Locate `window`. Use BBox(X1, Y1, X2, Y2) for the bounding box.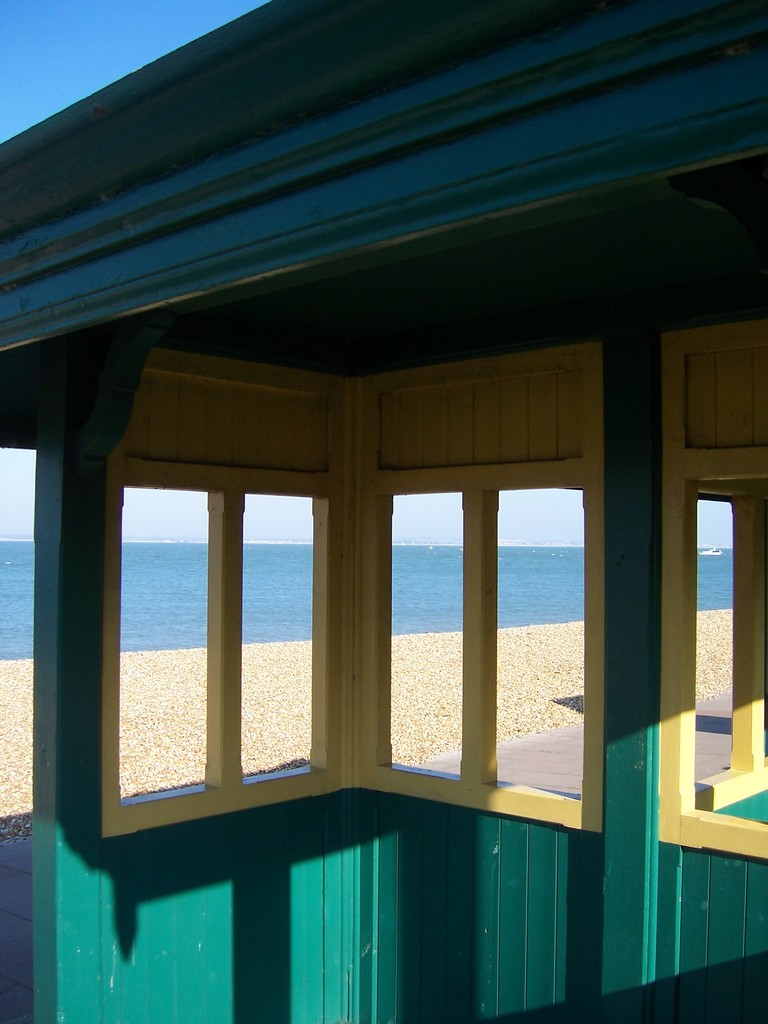
BBox(355, 463, 591, 829).
